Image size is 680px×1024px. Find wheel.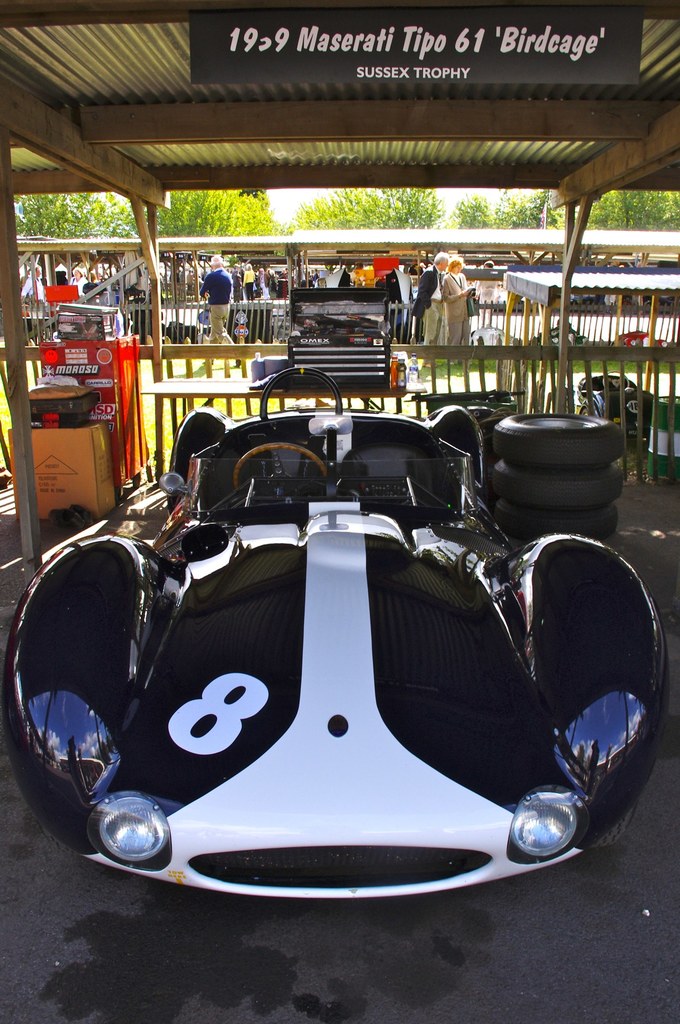
35:819:77:856.
